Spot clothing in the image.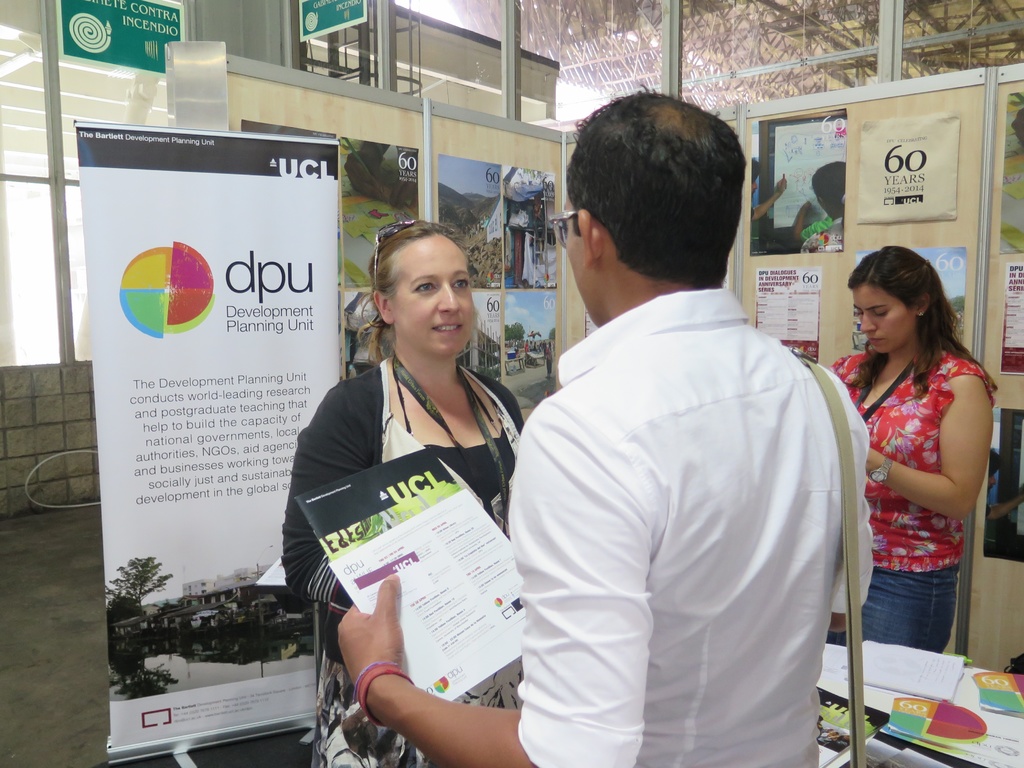
clothing found at bbox=[276, 367, 528, 767].
